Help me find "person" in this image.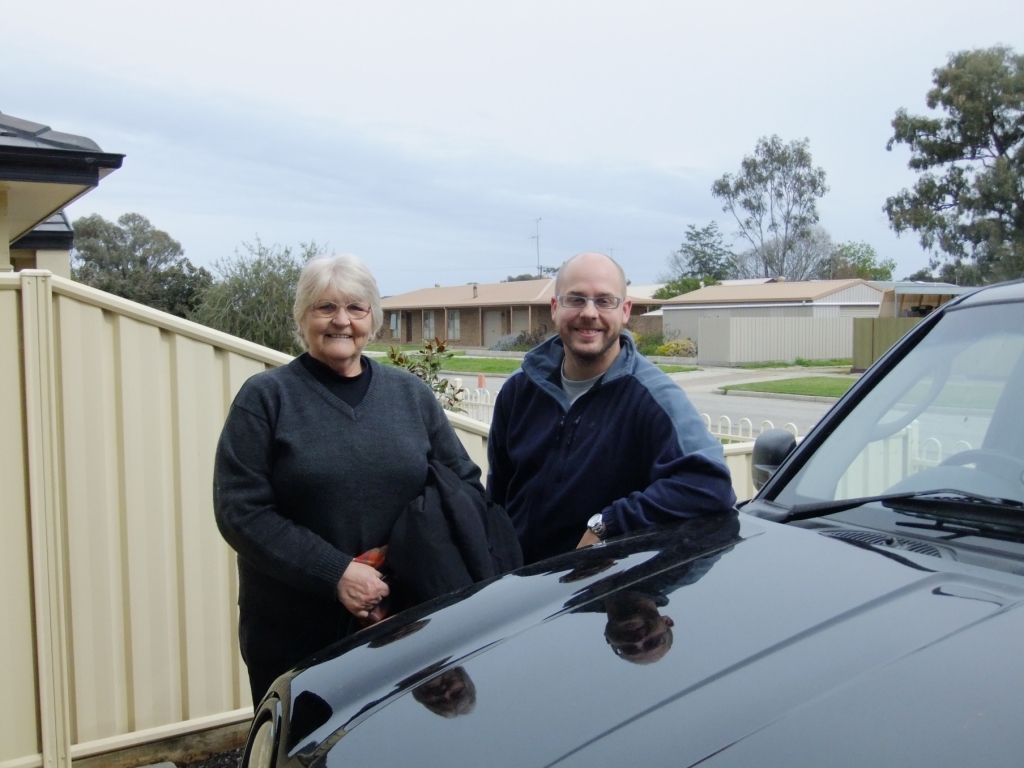
Found it: locate(486, 252, 747, 562).
